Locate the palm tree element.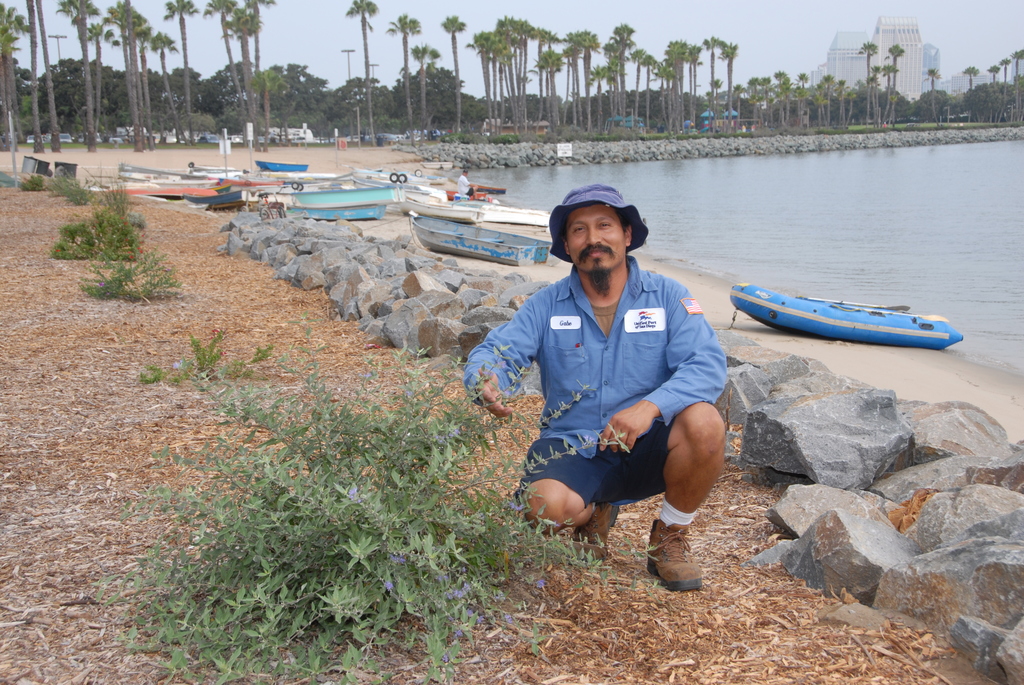
Element bbox: l=346, t=0, r=376, b=137.
